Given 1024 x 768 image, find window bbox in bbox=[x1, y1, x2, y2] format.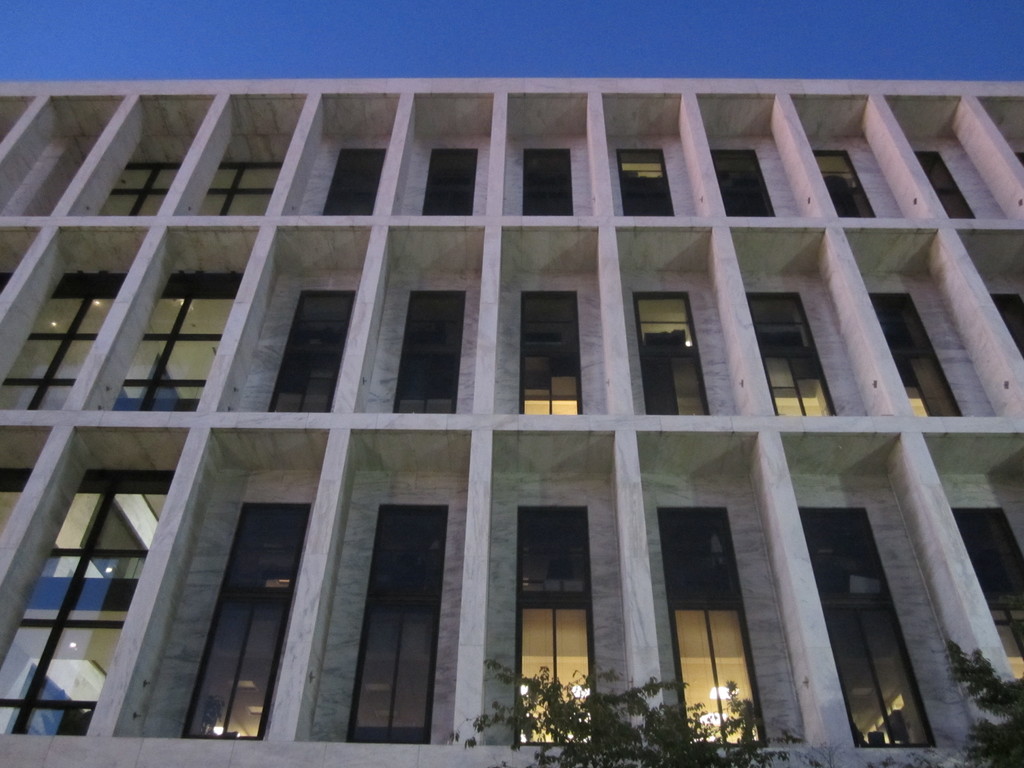
bbox=[1, 463, 175, 741].
